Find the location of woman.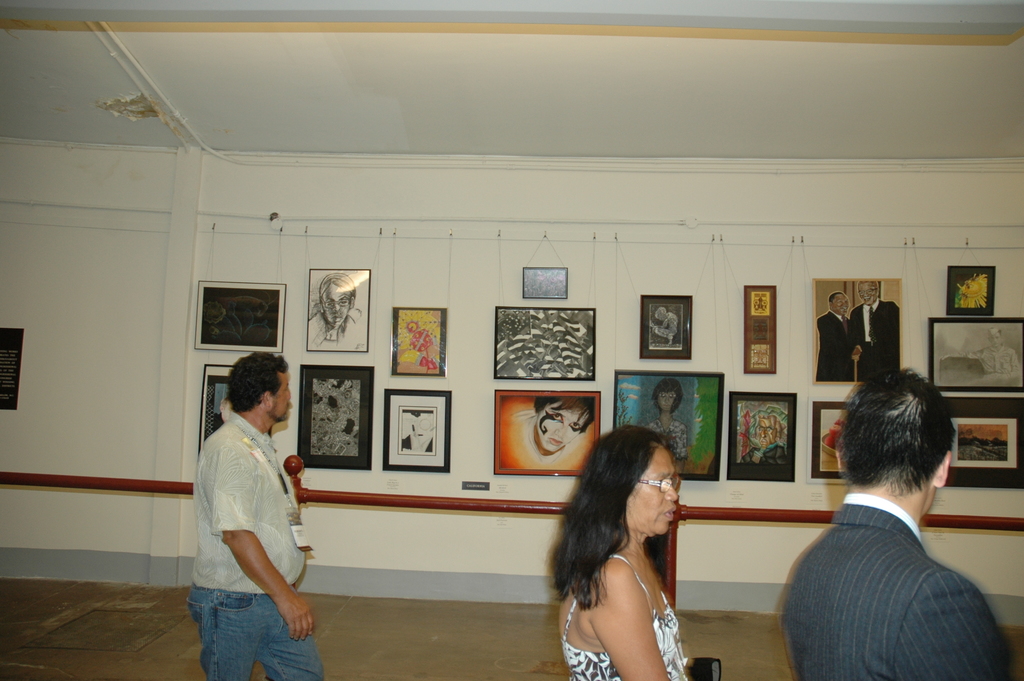
Location: 551 429 690 677.
